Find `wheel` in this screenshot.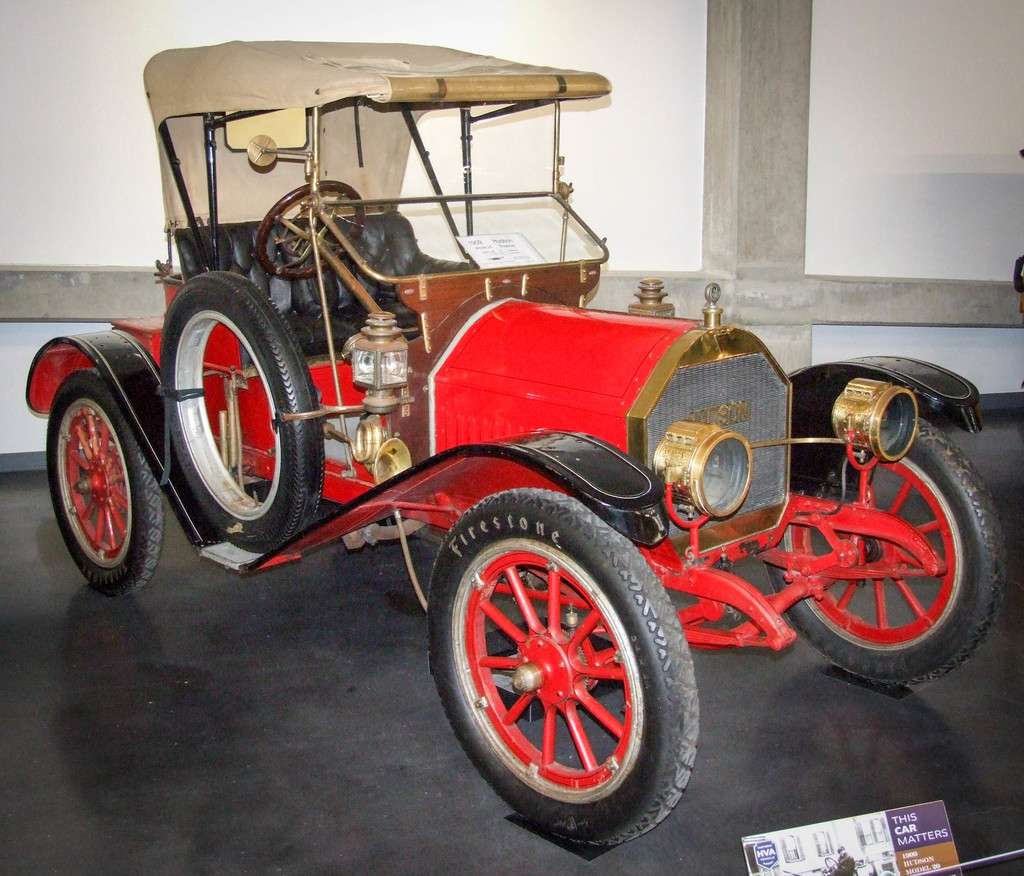
The bounding box for `wheel` is x1=163 y1=271 x2=328 y2=551.
